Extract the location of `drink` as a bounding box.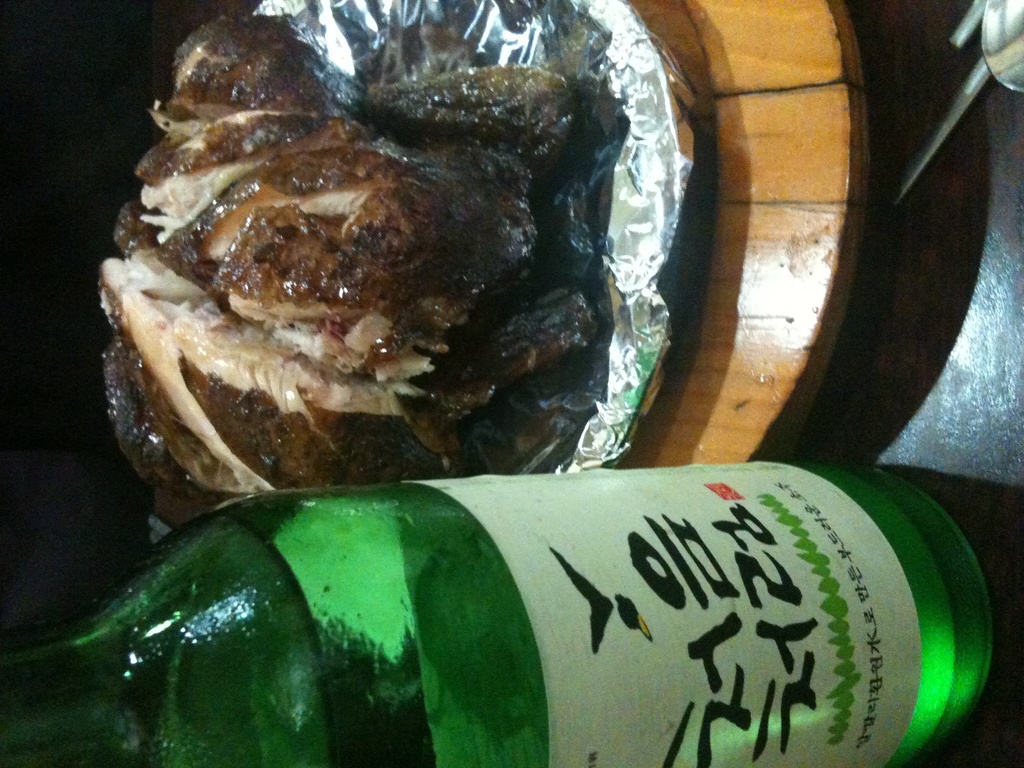
l=150, t=466, r=996, b=767.
